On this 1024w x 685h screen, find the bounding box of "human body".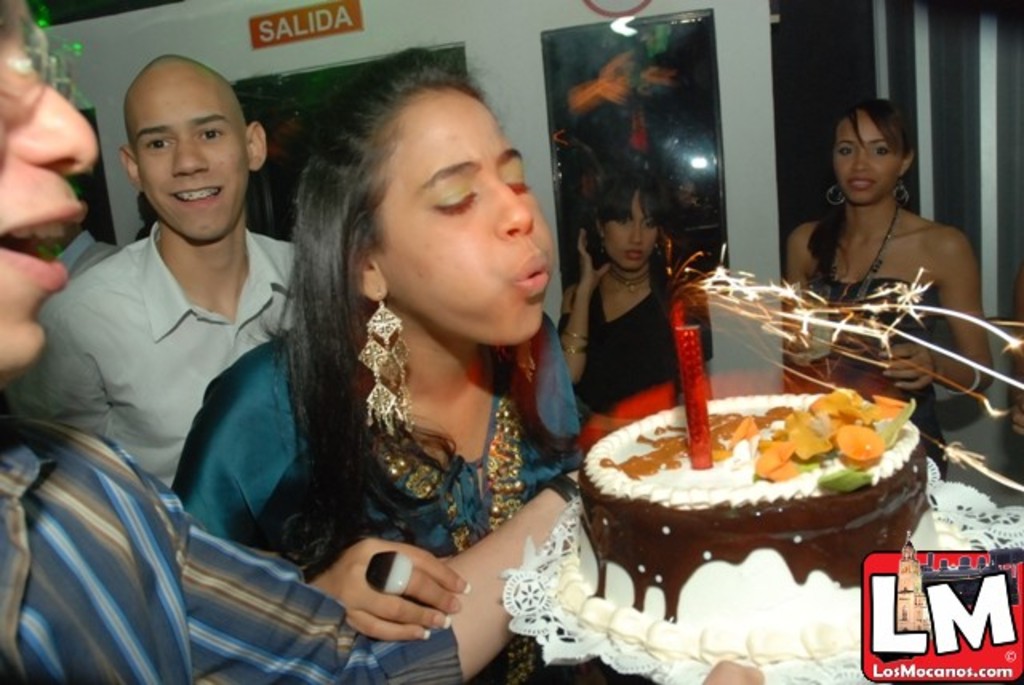
Bounding box: [x1=173, y1=43, x2=584, y2=642].
